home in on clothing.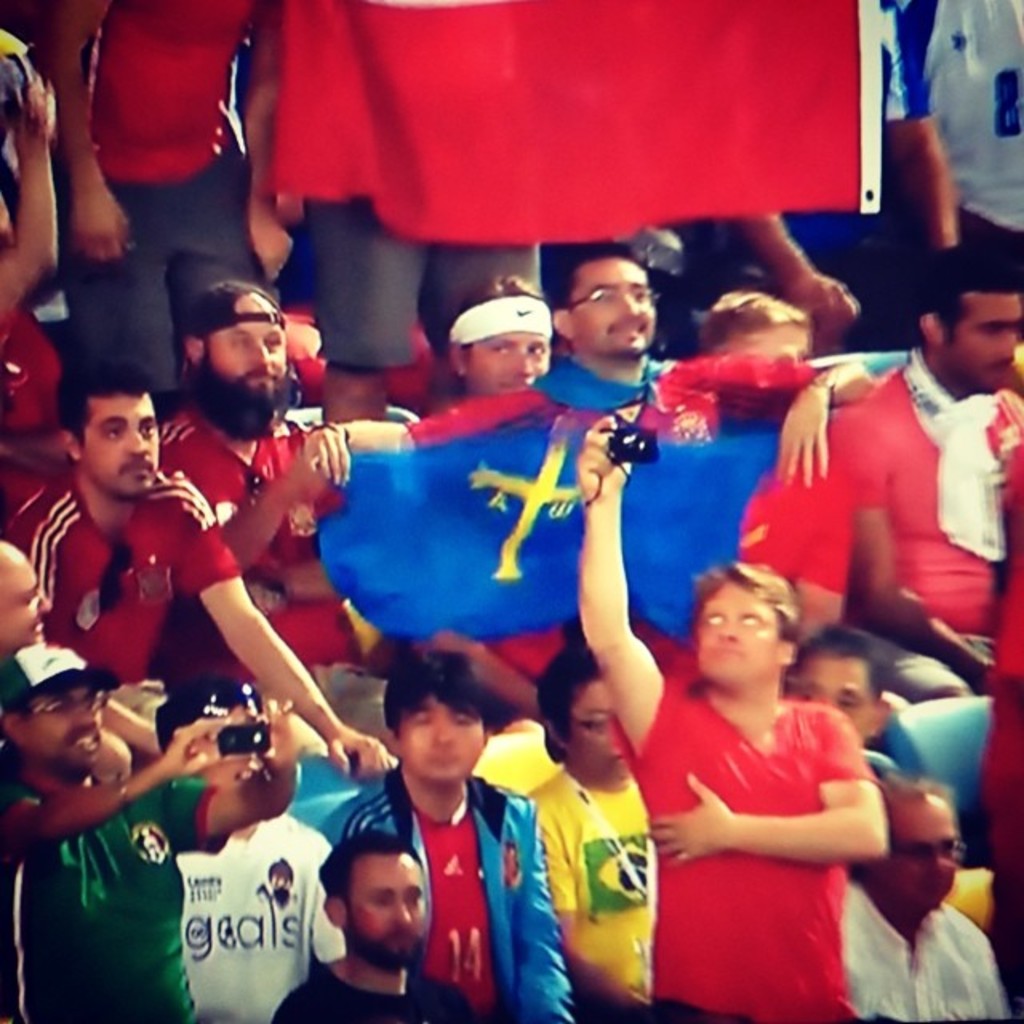
Homed in at bbox(744, 0, 934, 299).
